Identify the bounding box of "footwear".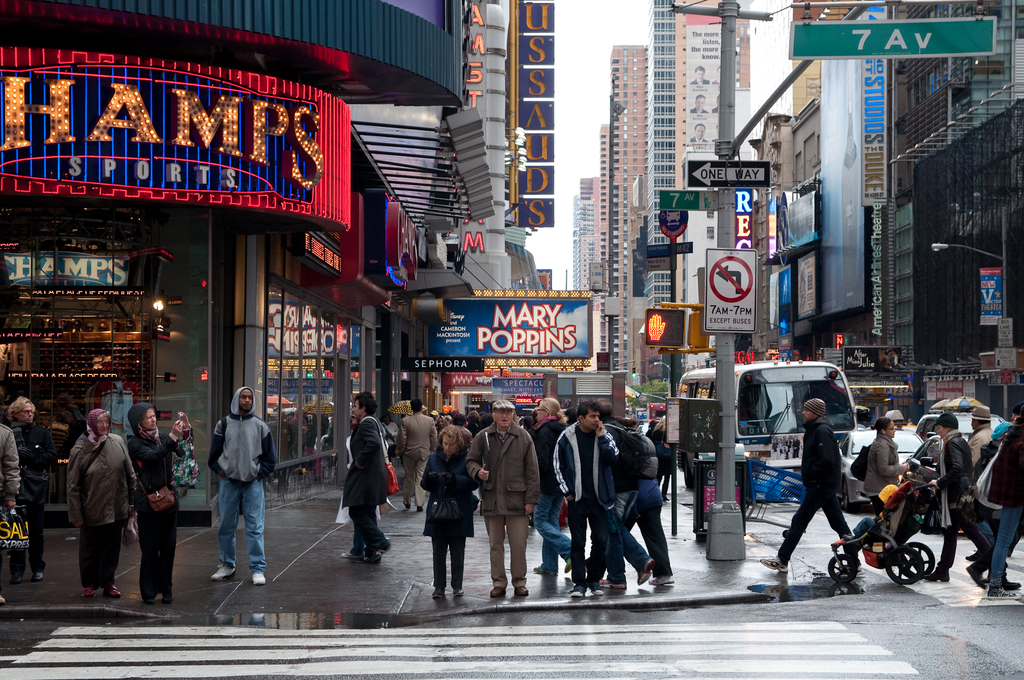
Rect(601, 580, 627, 592).
